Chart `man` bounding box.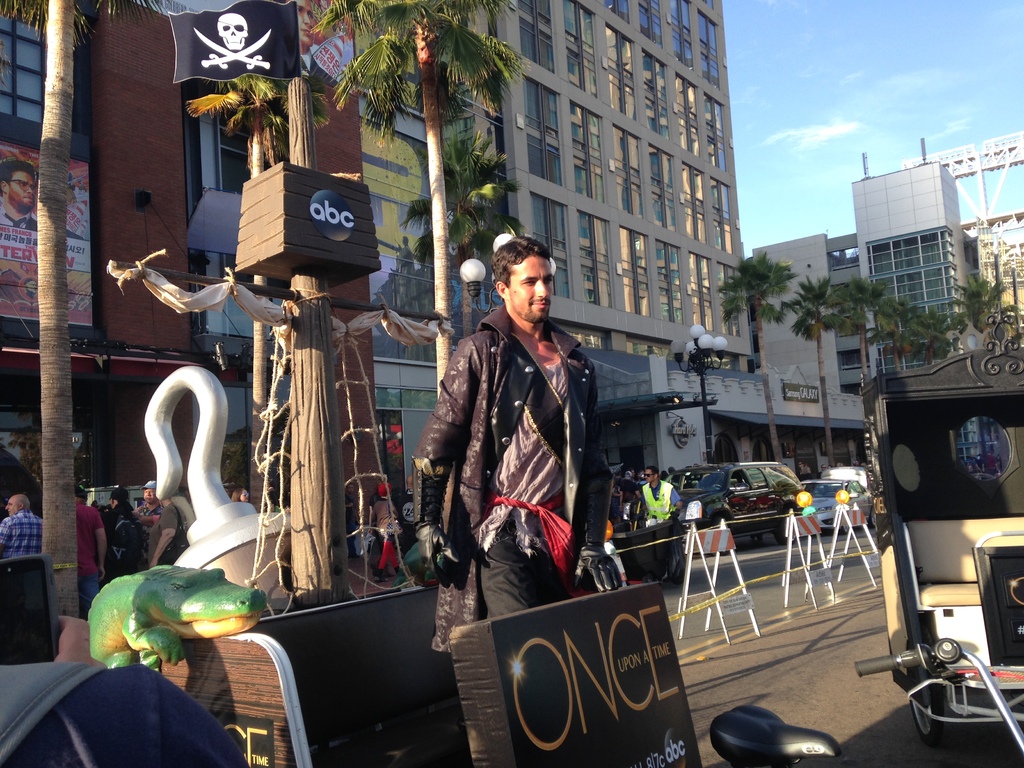
Charted: l=447, t=232, r=606, b=658.
